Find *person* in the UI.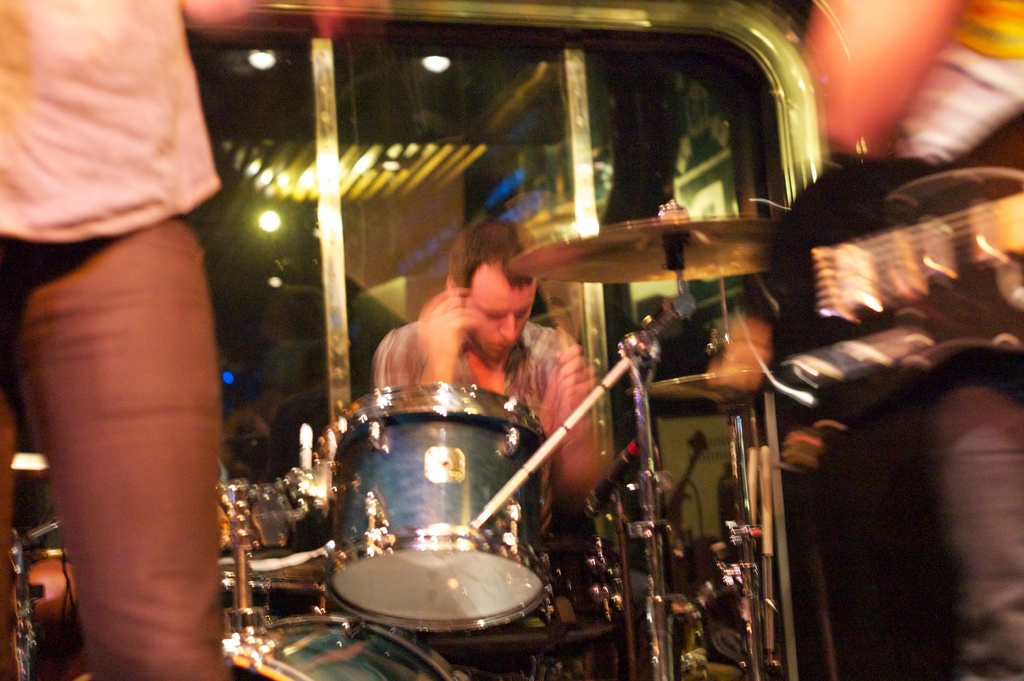
UI element at [349,214,577,490].
